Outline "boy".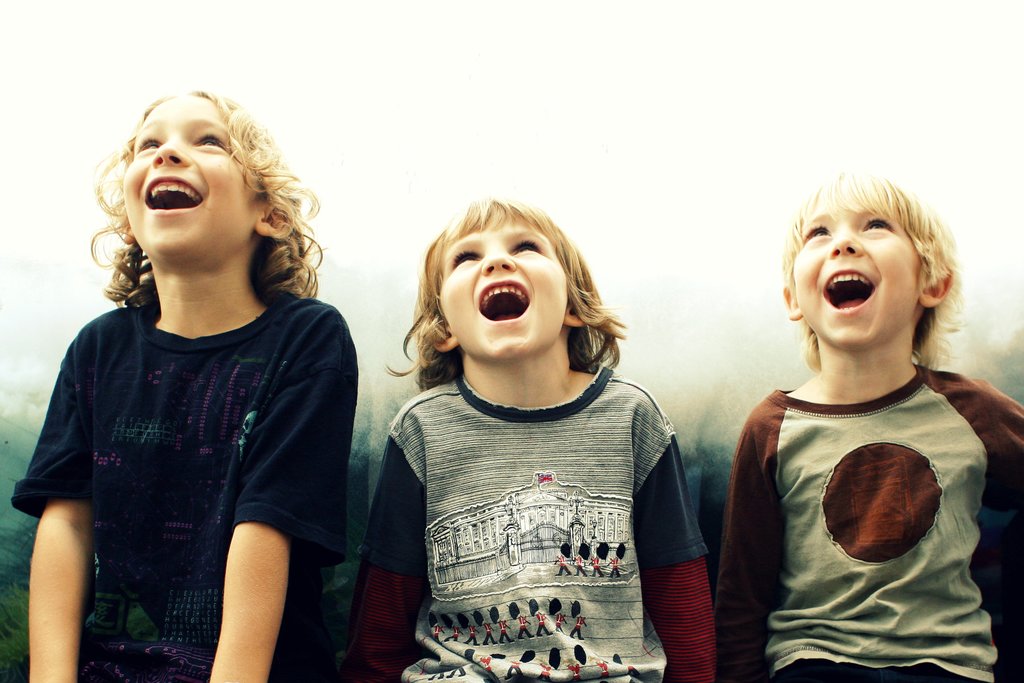
Outline: locate(716, 157, 1023, 682).
